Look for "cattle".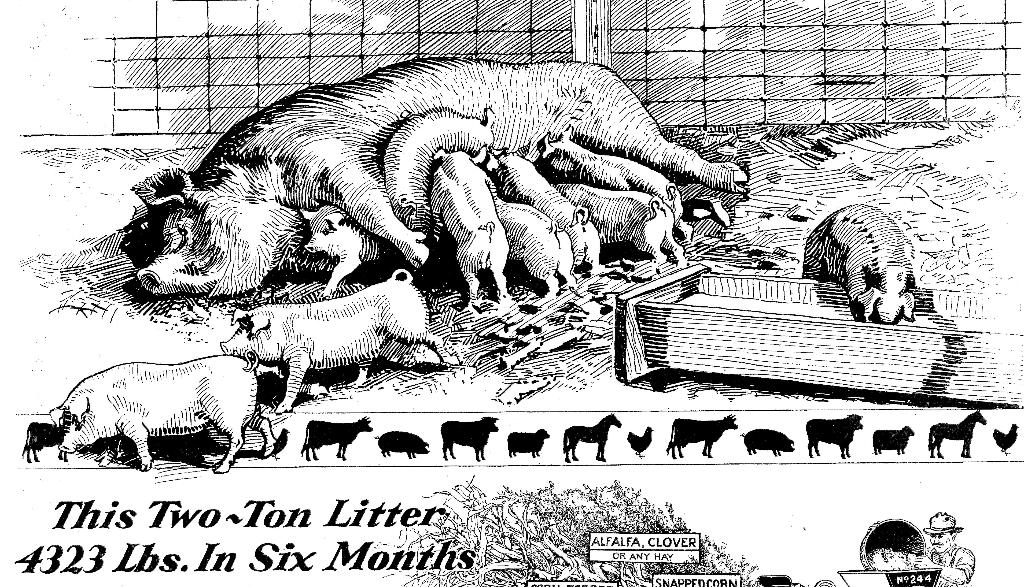
Found: Rect(740, 431, 794, 456).
